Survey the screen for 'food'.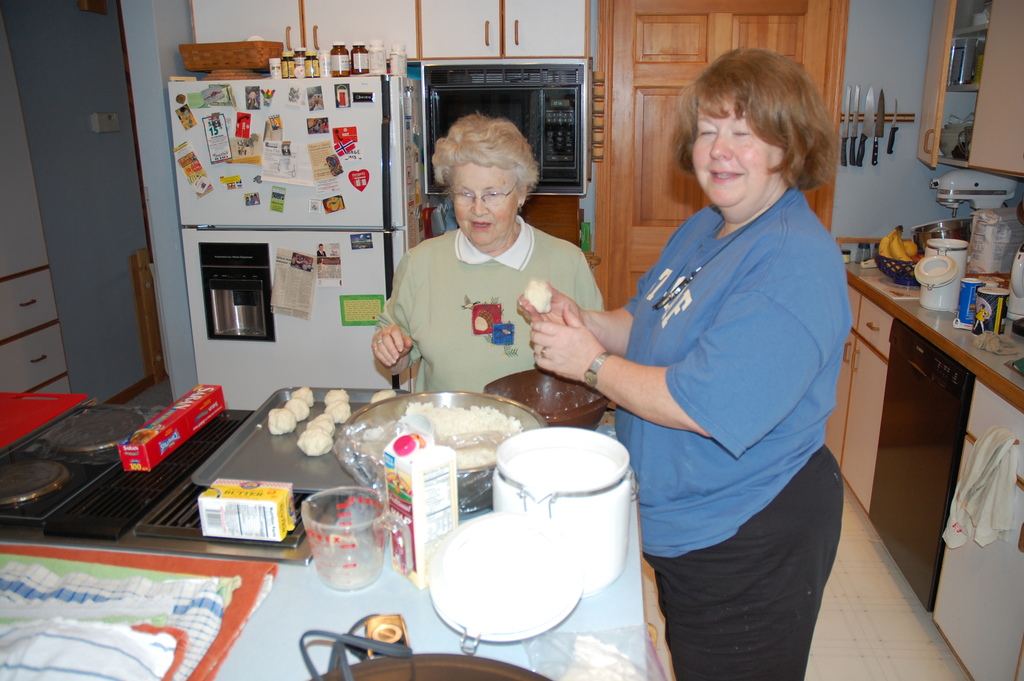
Survey found: box=[272, 409, 289, 431].
